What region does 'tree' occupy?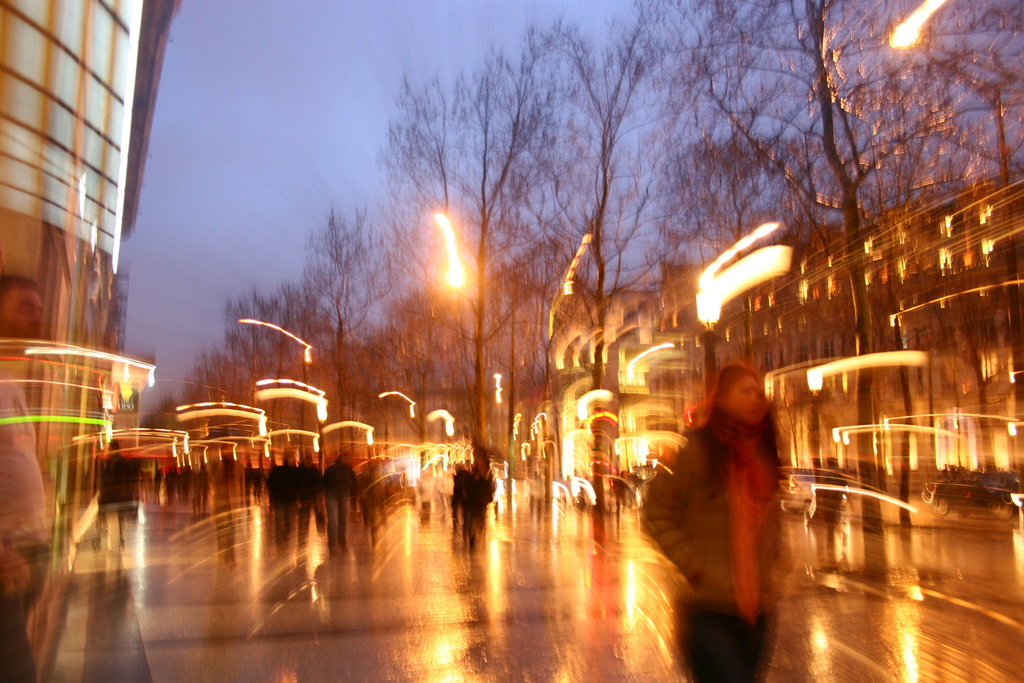
rect(188, 355, 237, 416).
